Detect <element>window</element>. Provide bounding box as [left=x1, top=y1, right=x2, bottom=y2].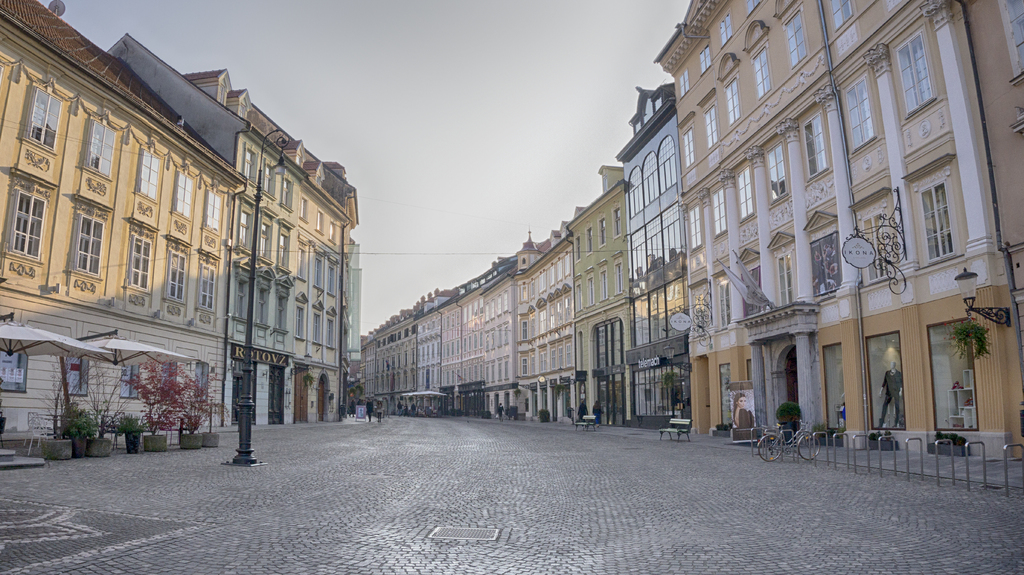
[left=137, top=154, right=166, bottom=198].
